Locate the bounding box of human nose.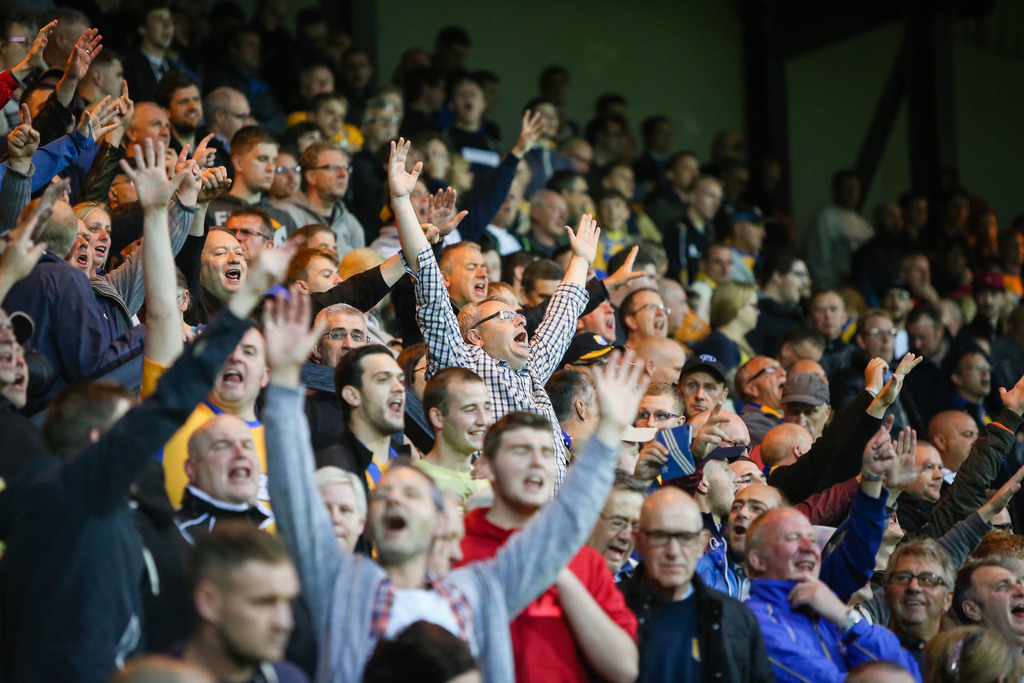
Bounding box: rect(797, 531, 816, 555).
